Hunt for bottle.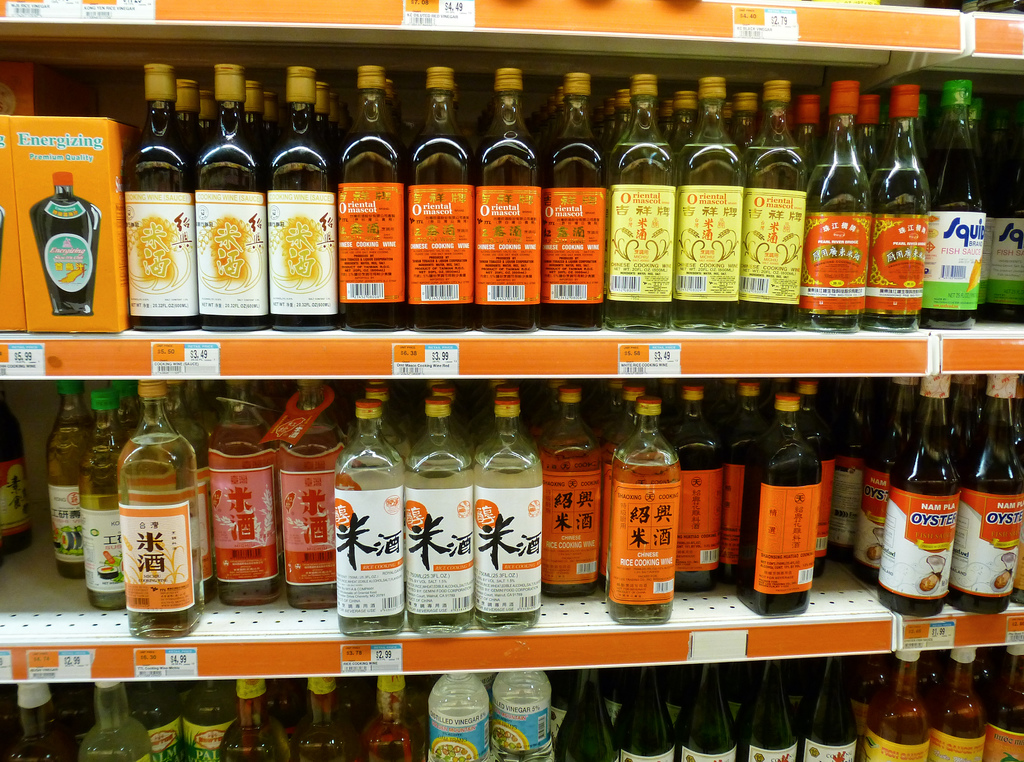
Hunted down at [385, 83, 414, 147].
